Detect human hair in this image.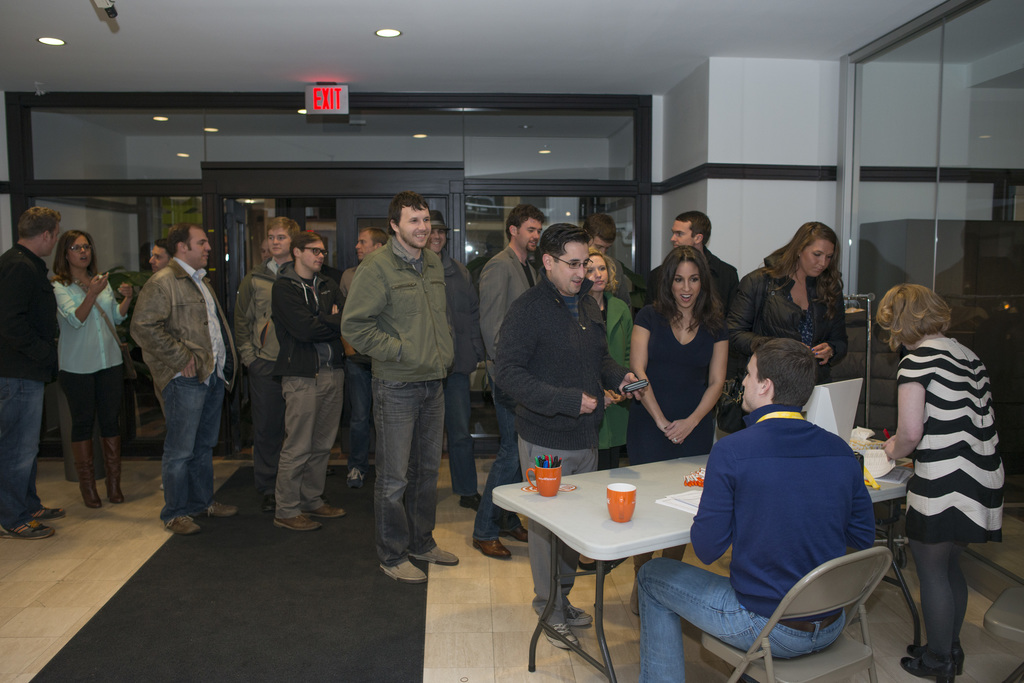
Detection: (650, 245, 728, 343).
